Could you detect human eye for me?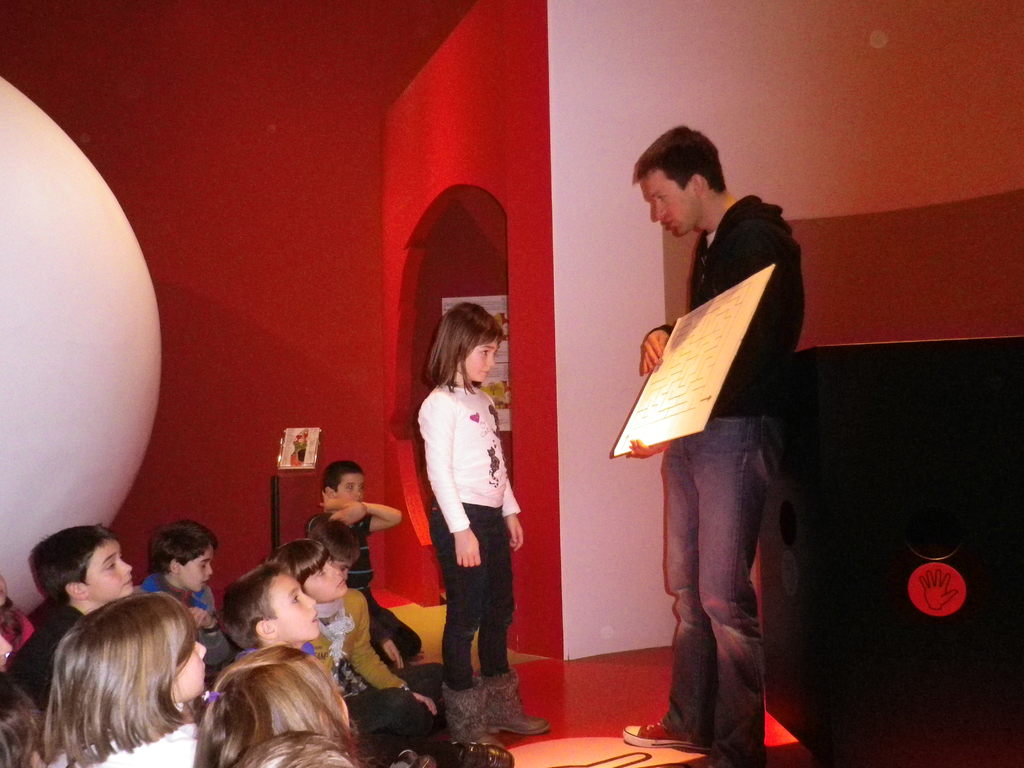
Detection result: [289, 593, 303, 602].
